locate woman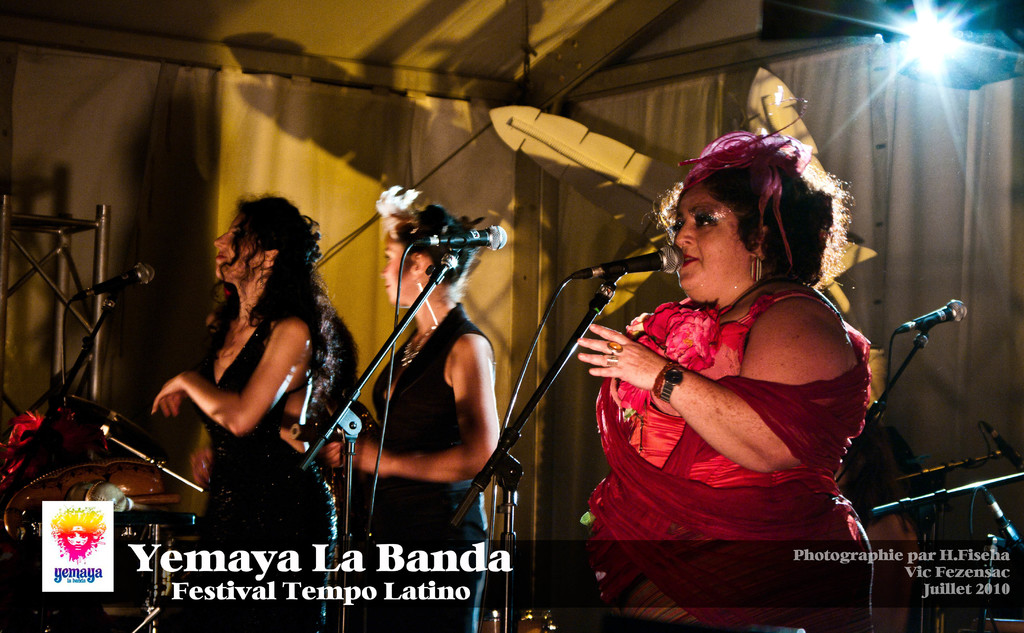
rect(586, 111, 897, 597)
